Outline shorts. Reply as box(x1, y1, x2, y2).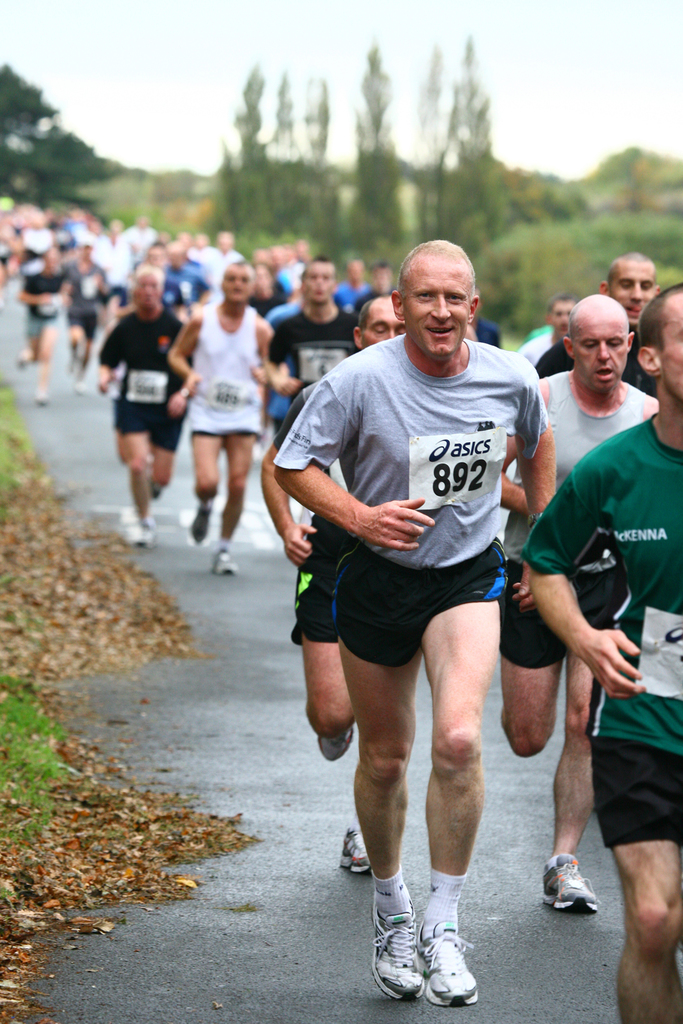
box(595, 742, 682, 847).
